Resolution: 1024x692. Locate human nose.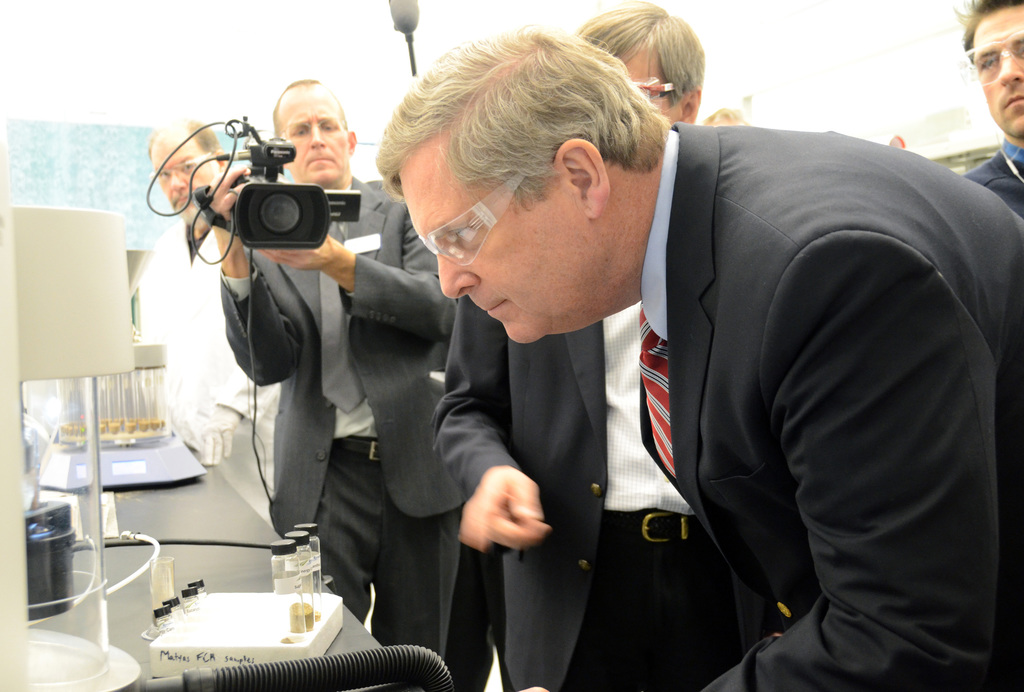
l=305, t=125, r=324, b=147.
